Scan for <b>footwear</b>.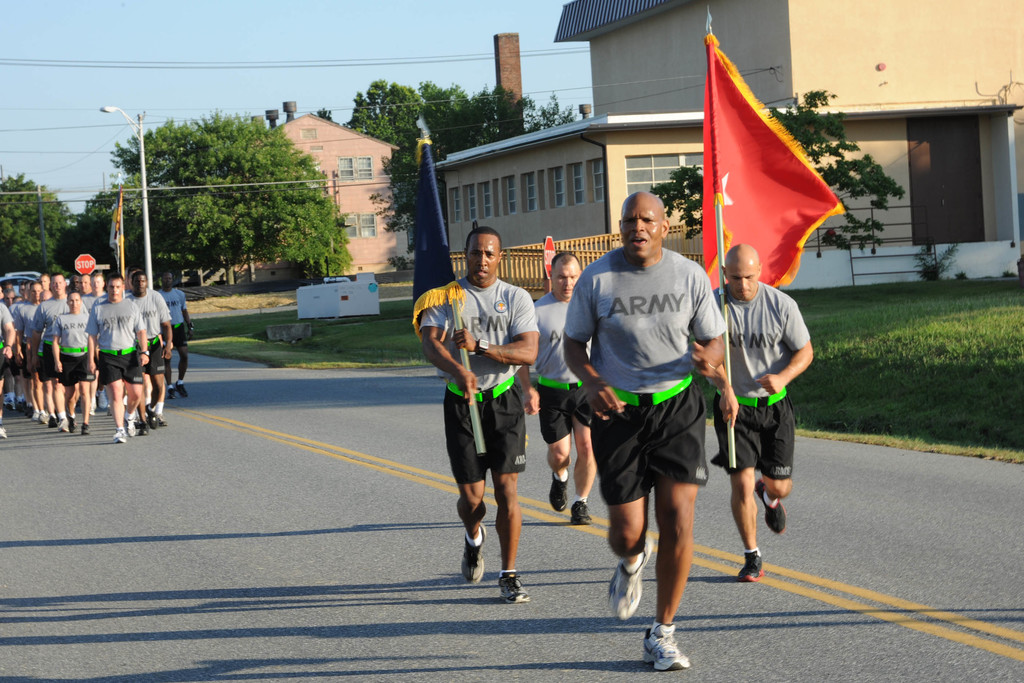
Scan result: box=[109, 427, 127, 445].
